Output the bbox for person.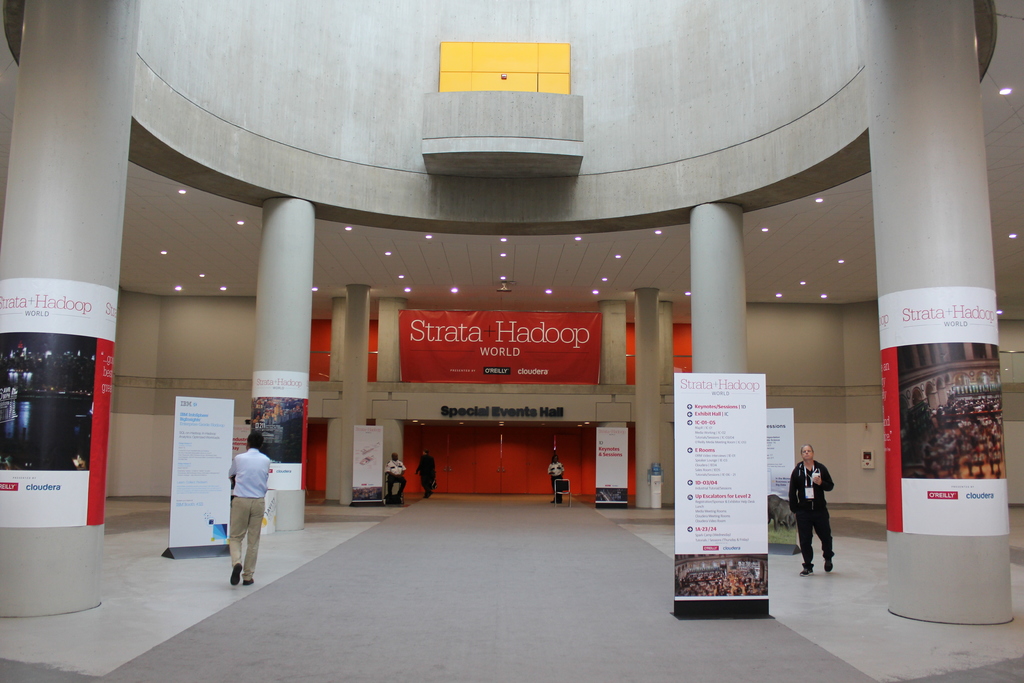
379, 451, 404, 512.
